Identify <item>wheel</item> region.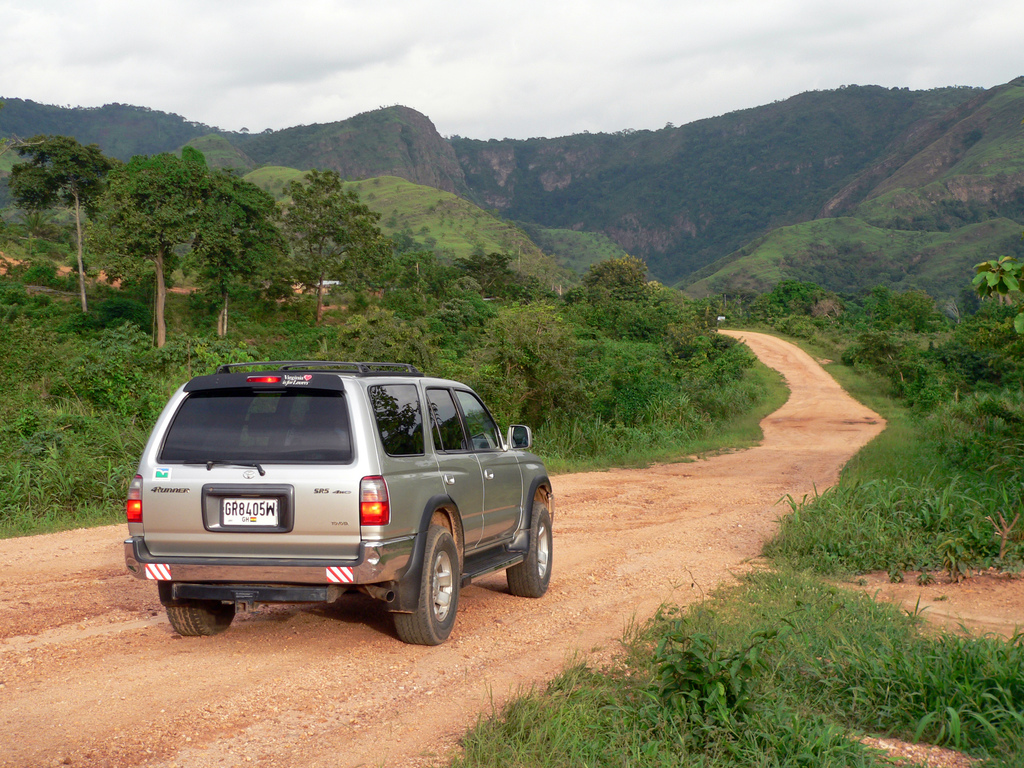
Region: (507, 498, 554, 598).
